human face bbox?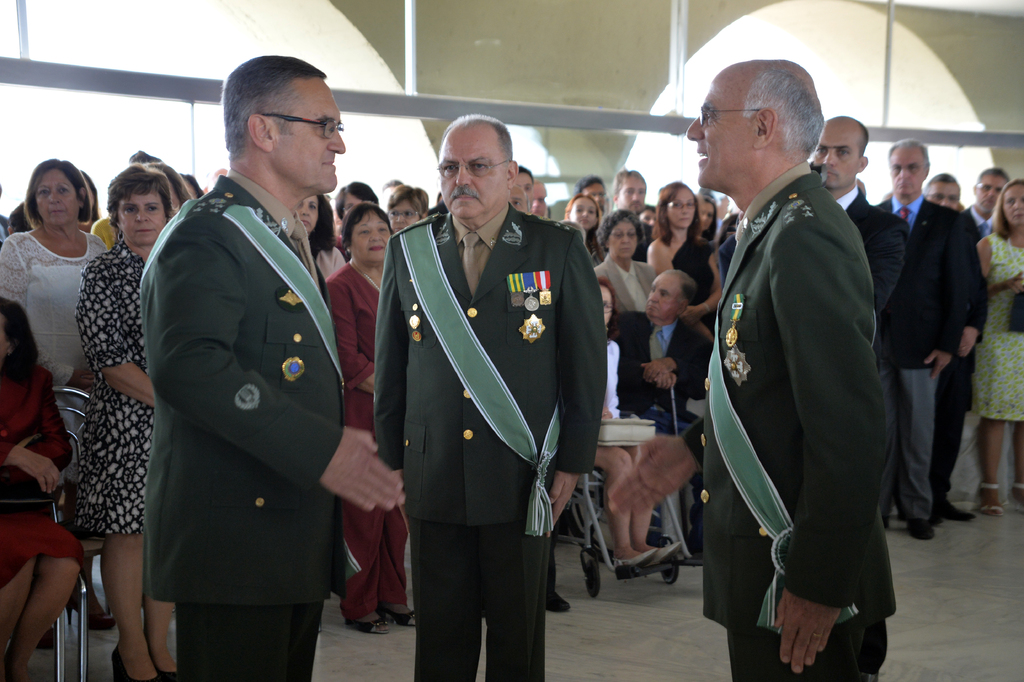
118/183/172/245
